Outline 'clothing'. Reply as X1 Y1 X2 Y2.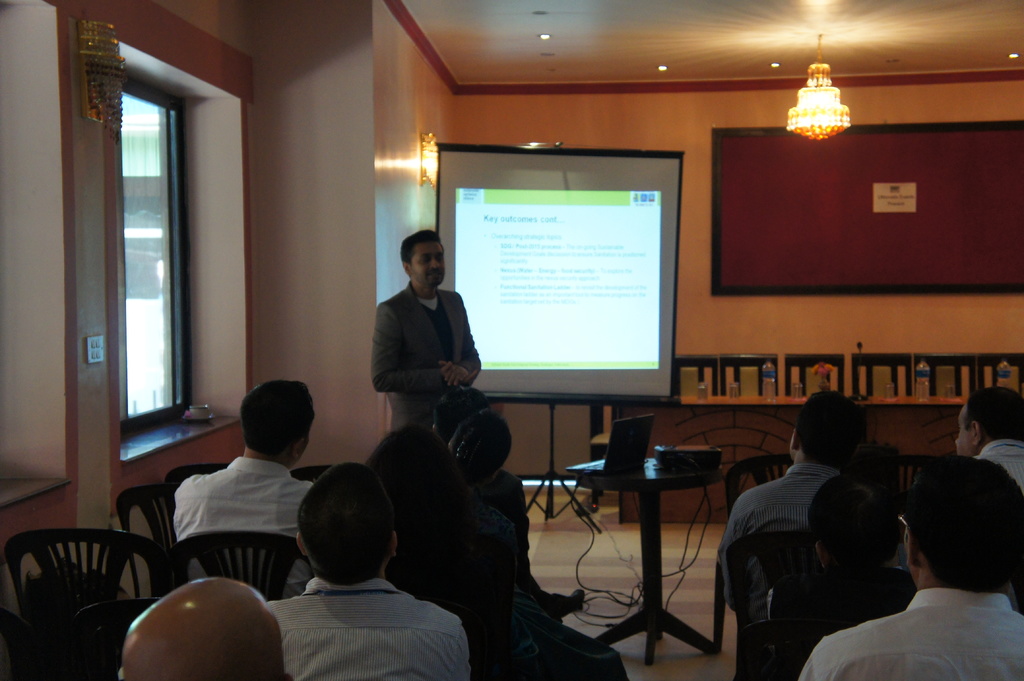
371 278 483 436.
